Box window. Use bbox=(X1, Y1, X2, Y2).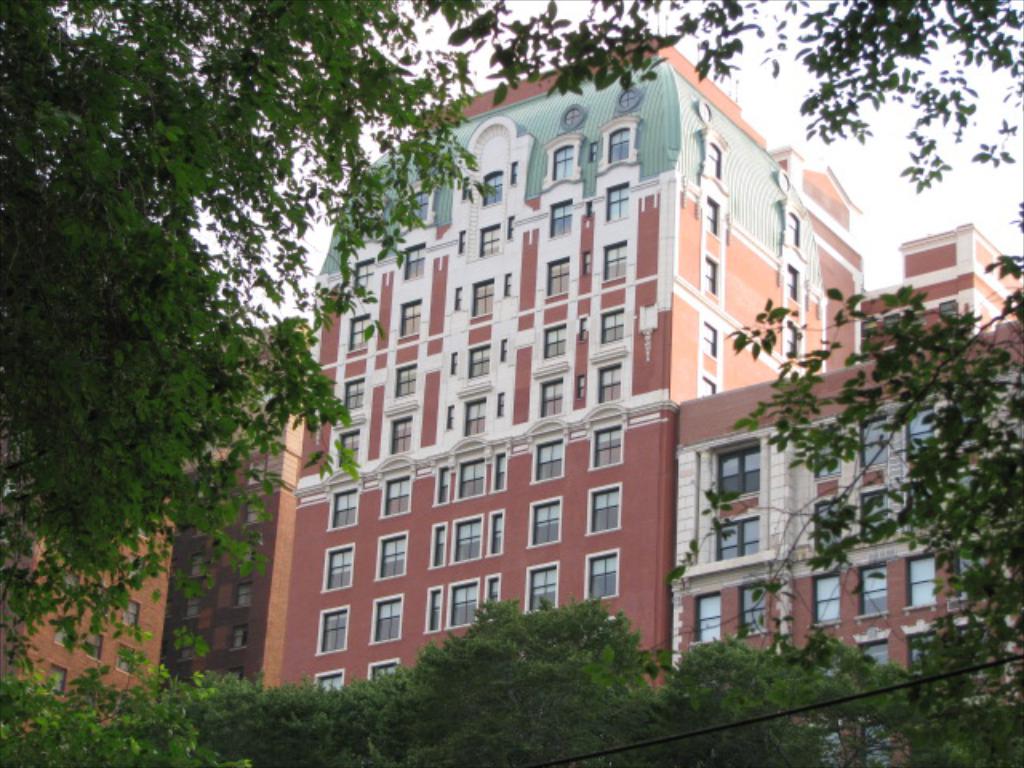
bbox=(699, 602, 722, 643).
